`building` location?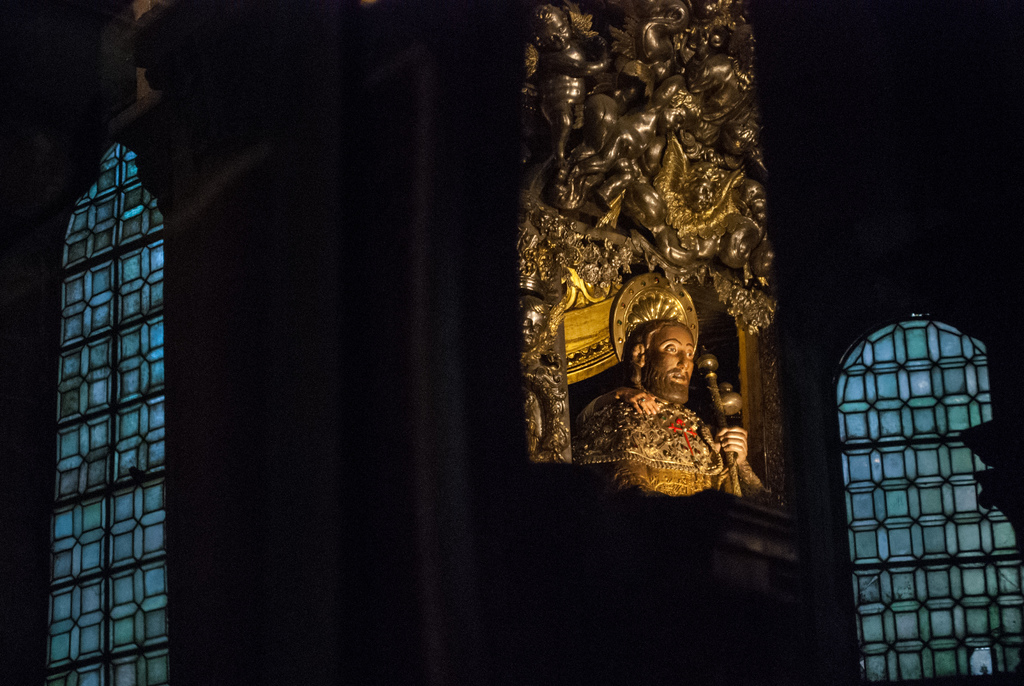
left=0, top=0, right=1023, bottom=685
